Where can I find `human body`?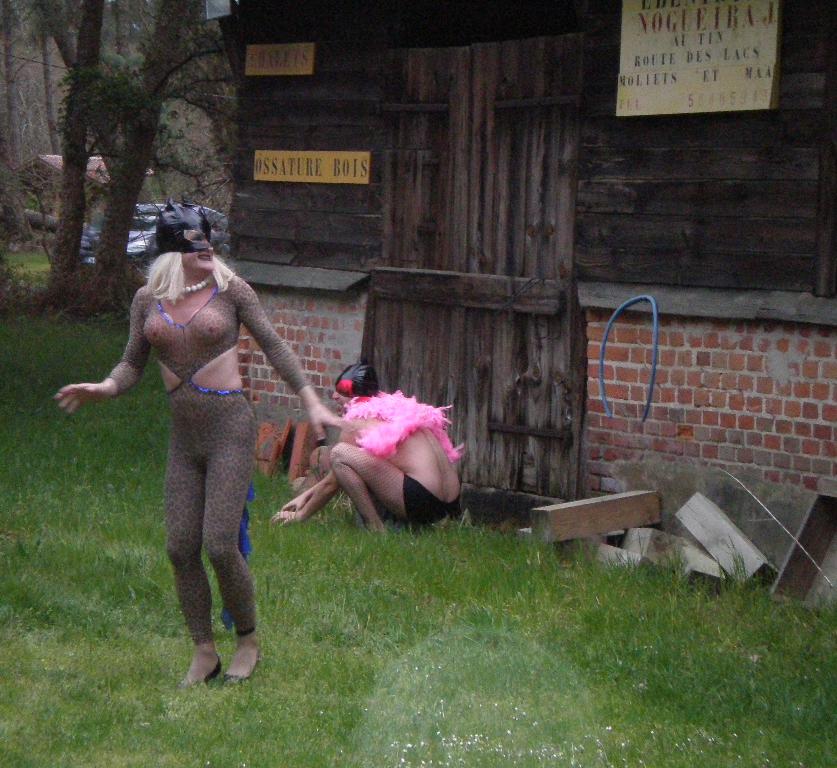
You can find it at region(266, 386, 468, 540).
